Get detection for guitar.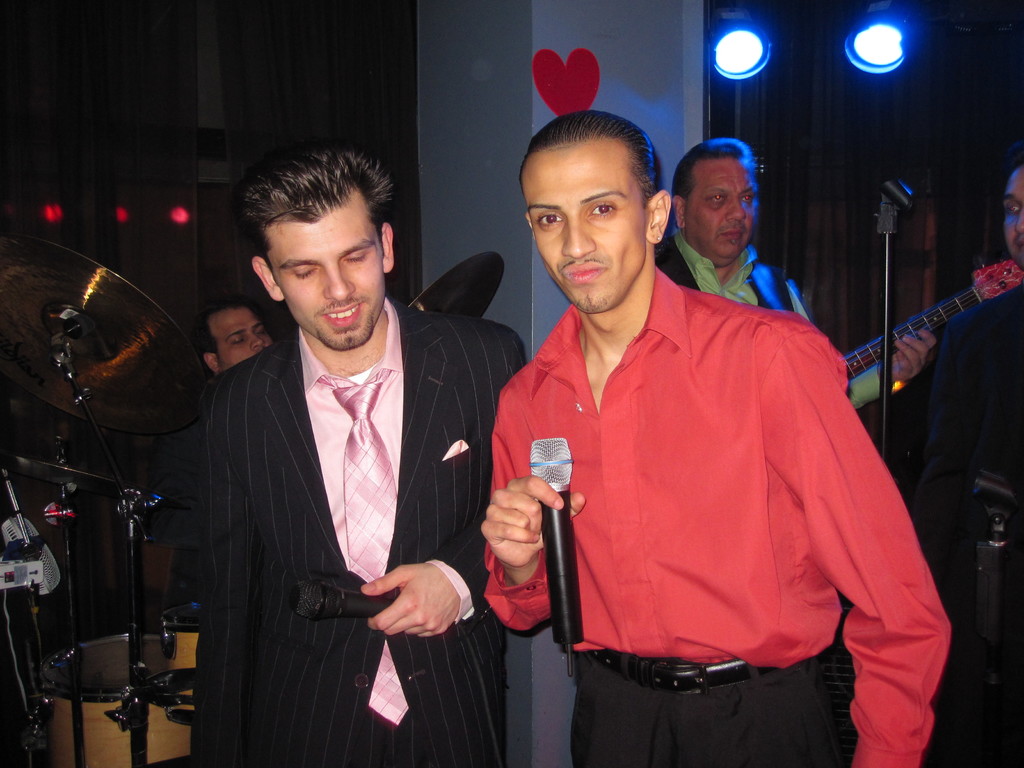
Detection: bbox=(812, 251, 1020, 438).
